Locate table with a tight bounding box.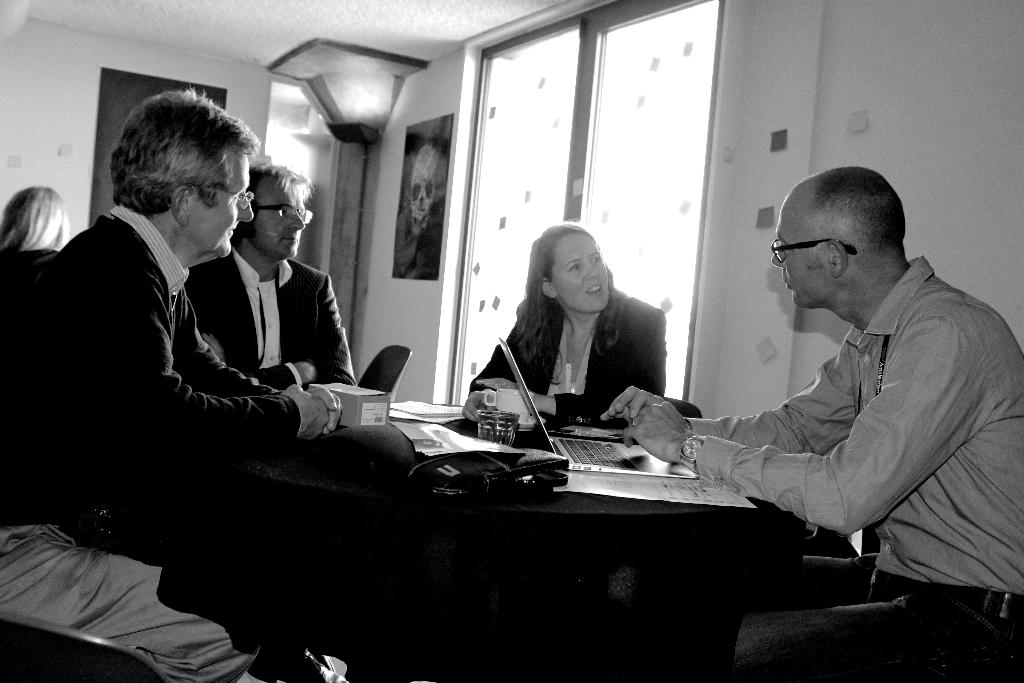
x1=268, y1=388, x2=840, y2=609.
